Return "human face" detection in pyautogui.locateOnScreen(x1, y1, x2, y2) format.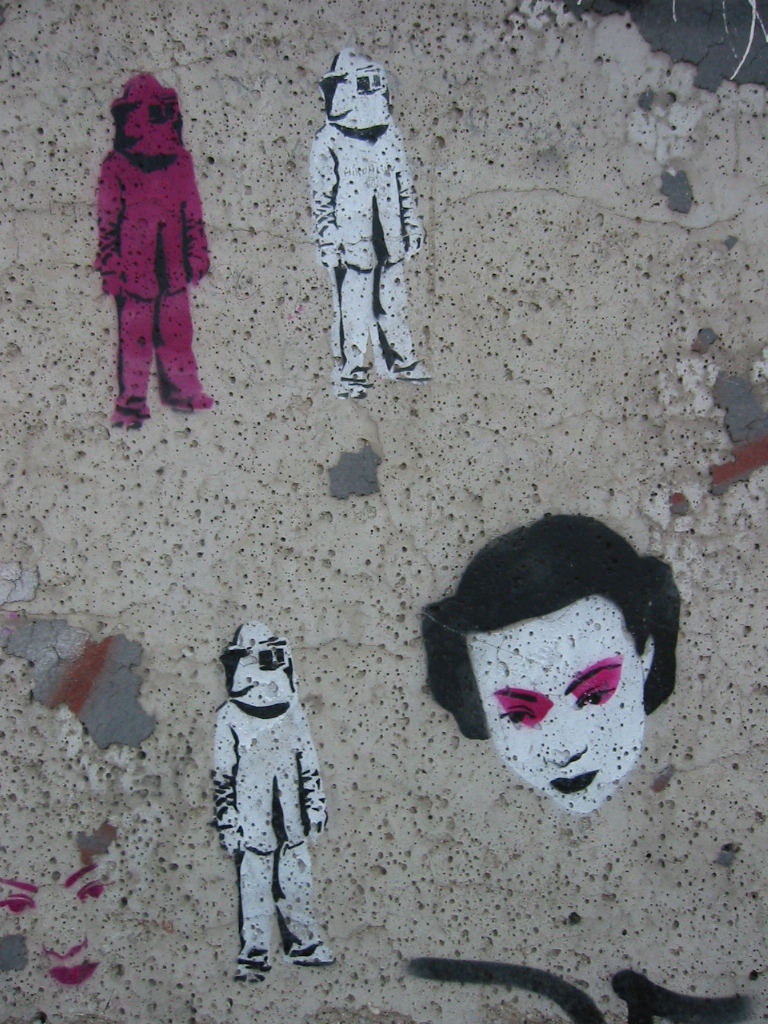
pyautogui.locateOnScreen(471, 593, 650, 815).
